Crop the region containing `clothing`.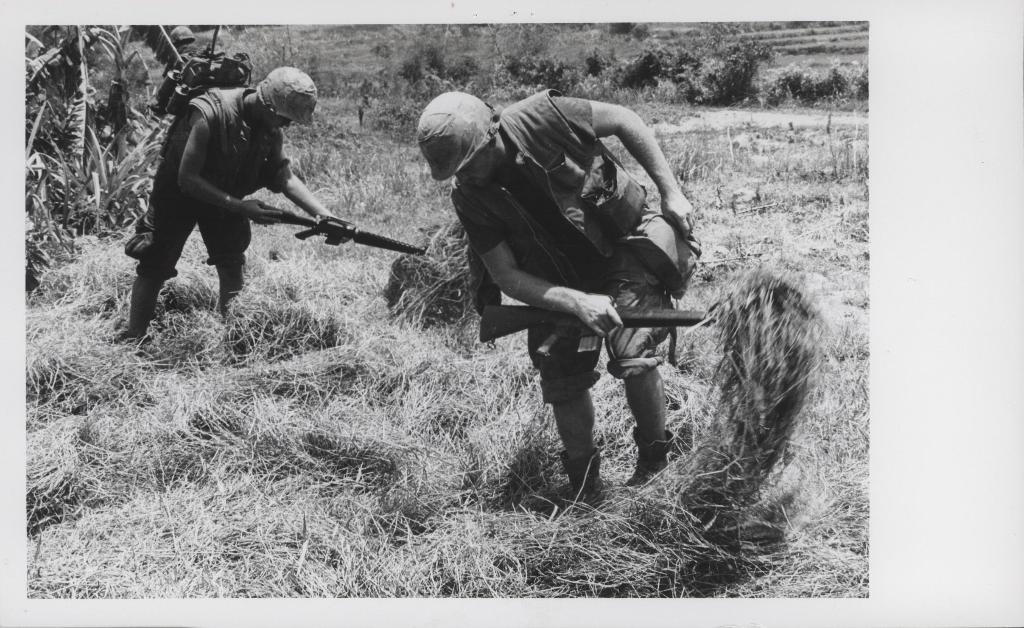
Crop region: (162,43,201,72).
